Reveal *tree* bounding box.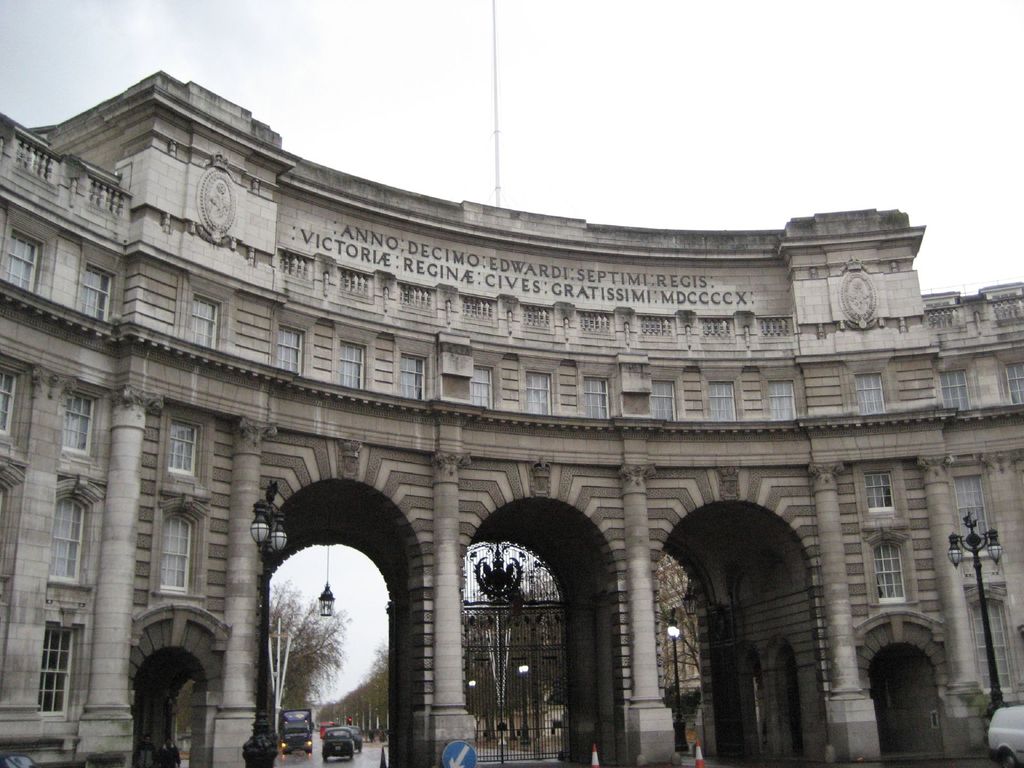
Revealed: <region>650, 555, 698, 707</region>.
